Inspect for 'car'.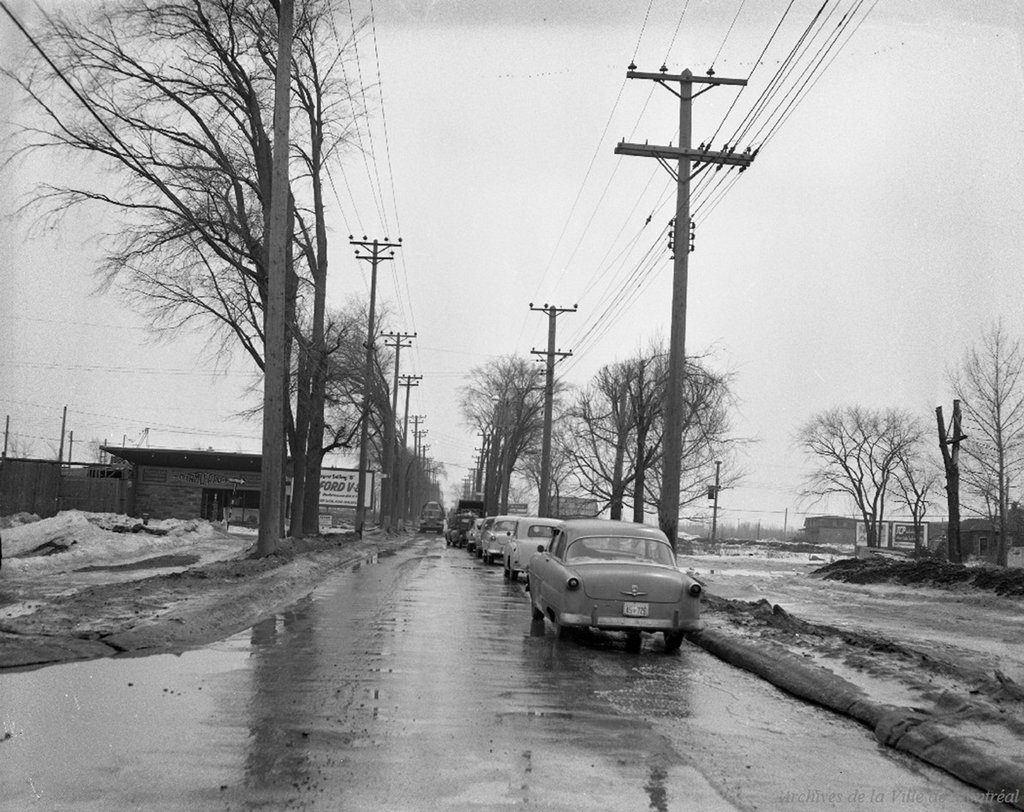
Inspection: 442:509:471:542.
